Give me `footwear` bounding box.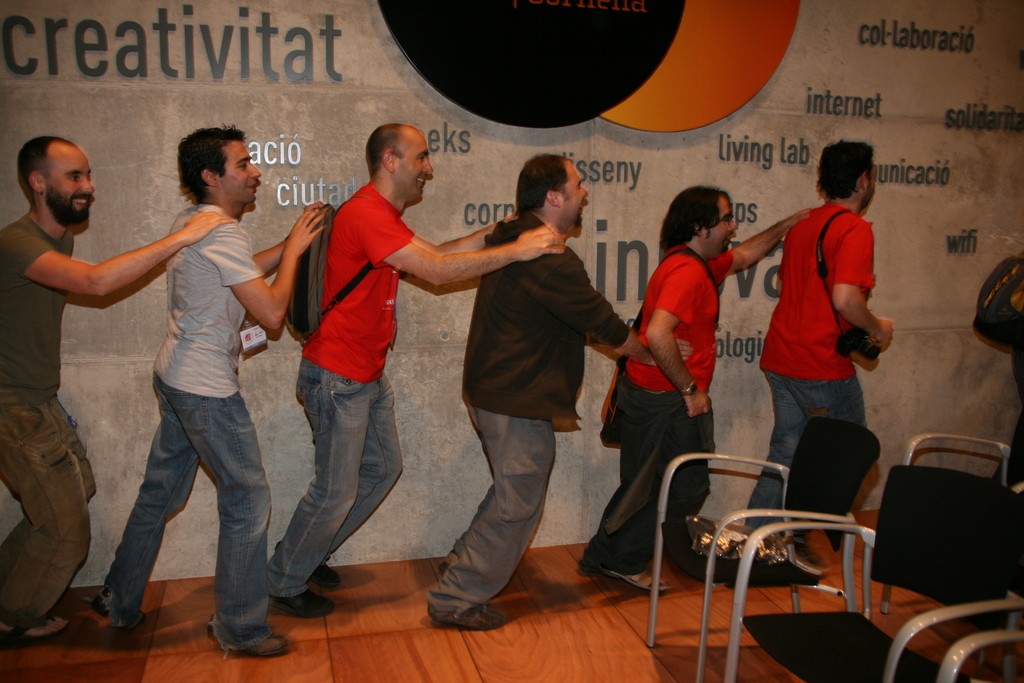
<box>94,604,145,630</box>.
